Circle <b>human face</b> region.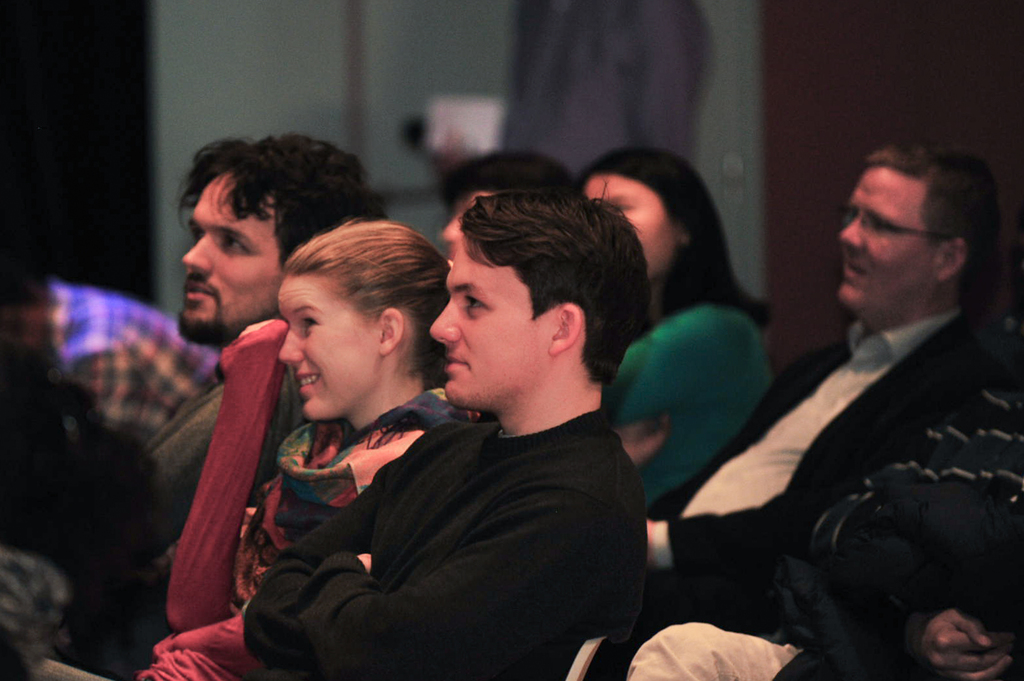
Region: 278, 276, 378, 419.
